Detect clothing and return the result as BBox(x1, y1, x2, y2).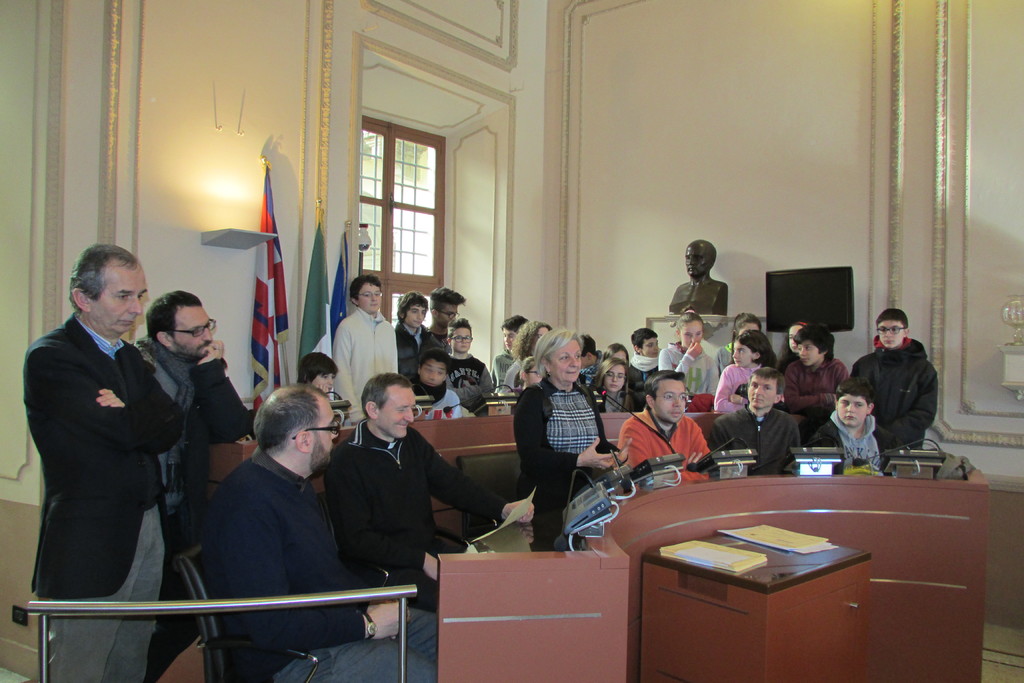
BBox(447, 354, 497, 406).
